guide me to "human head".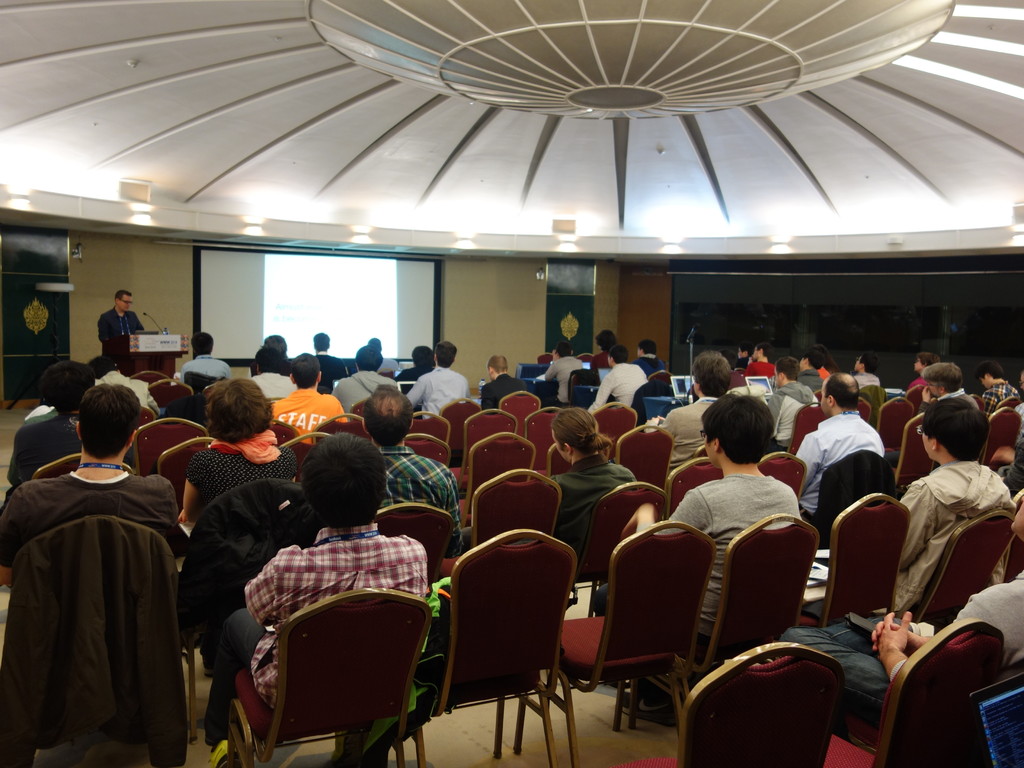
Guidance: bbox(412, 343, 435, 367).
